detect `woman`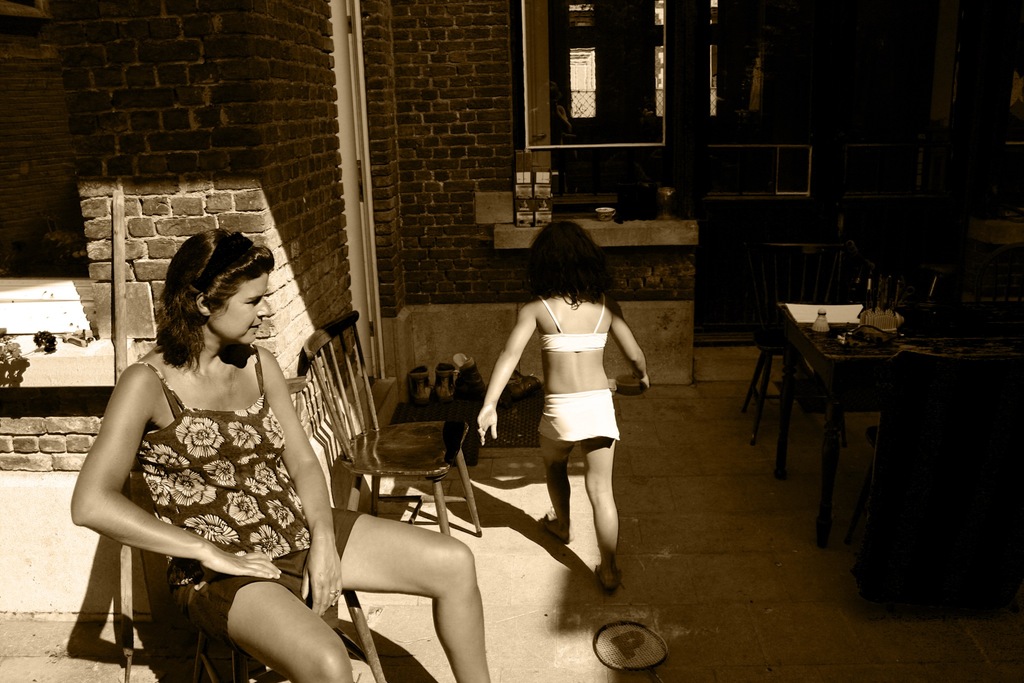
x1=136, y1=218, x2=366, y2=679
